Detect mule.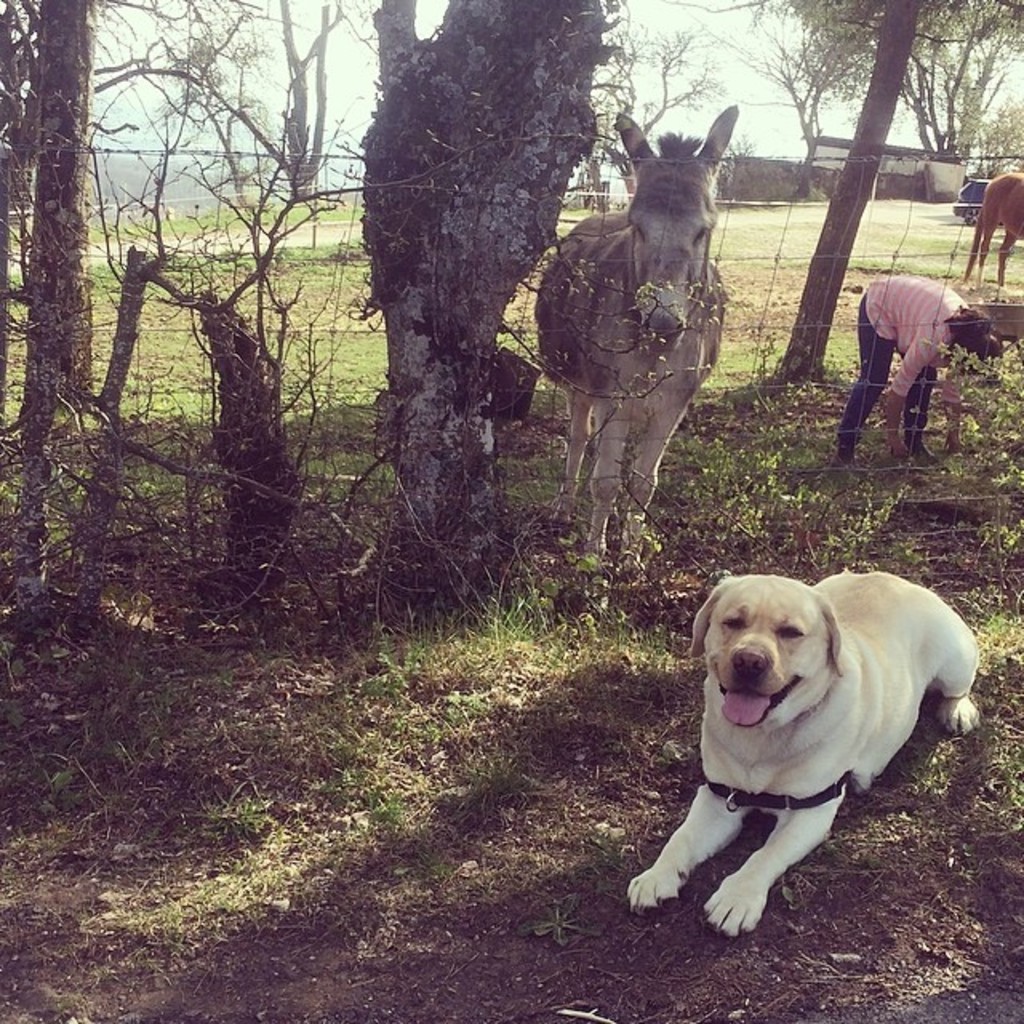
Detected at bbox=[518, 99, 758, 550].
